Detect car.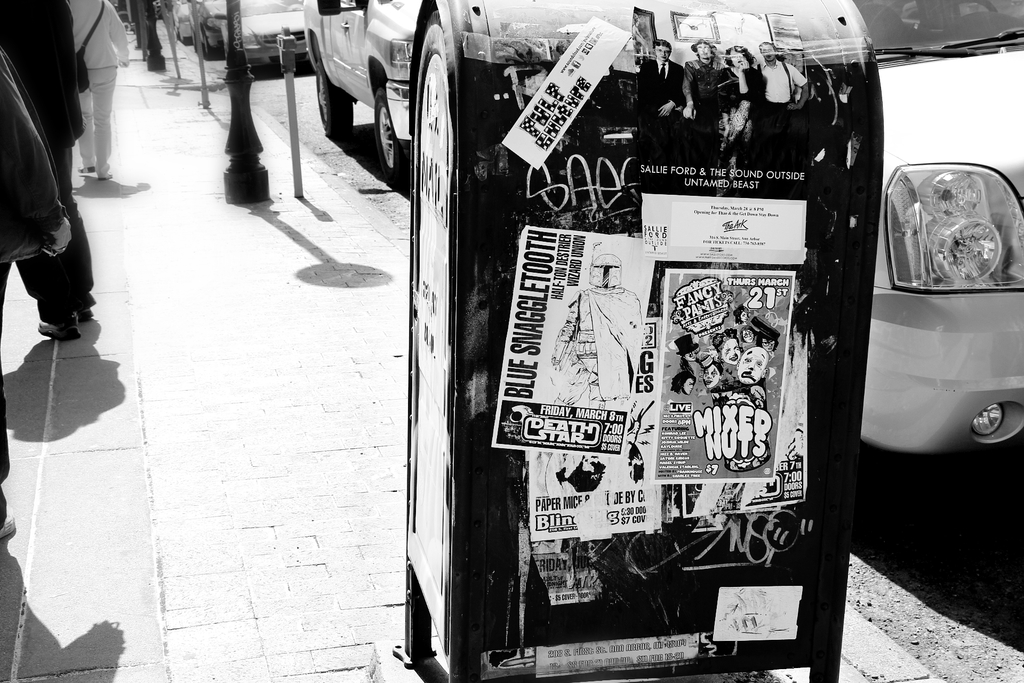
Detected at locate(214, 0, 307, 79).
